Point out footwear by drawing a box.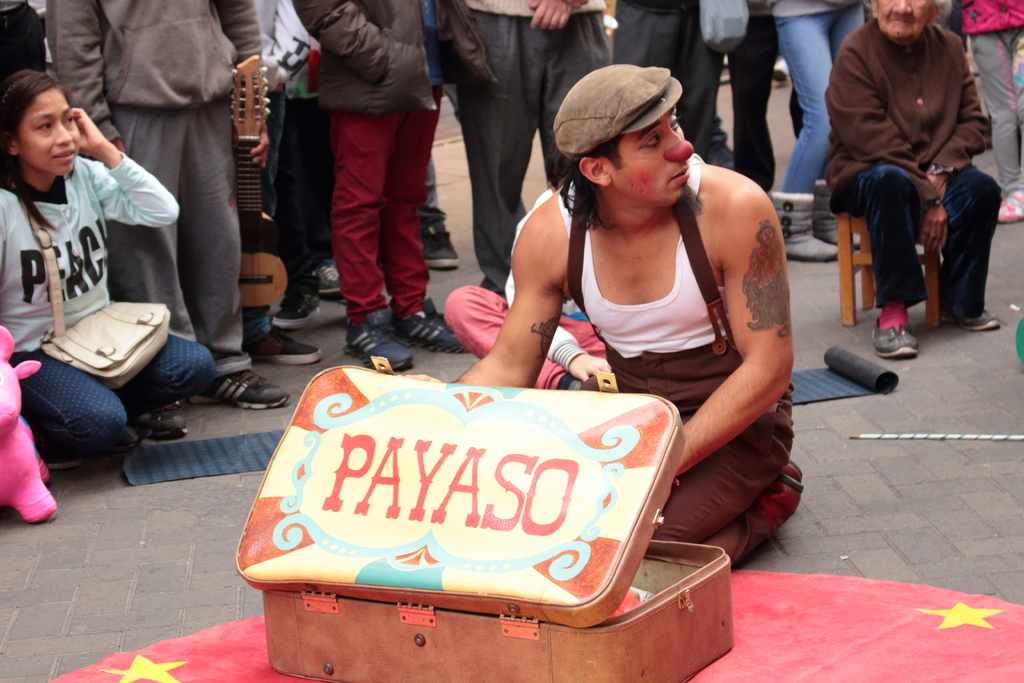
[194,367,285,406].
